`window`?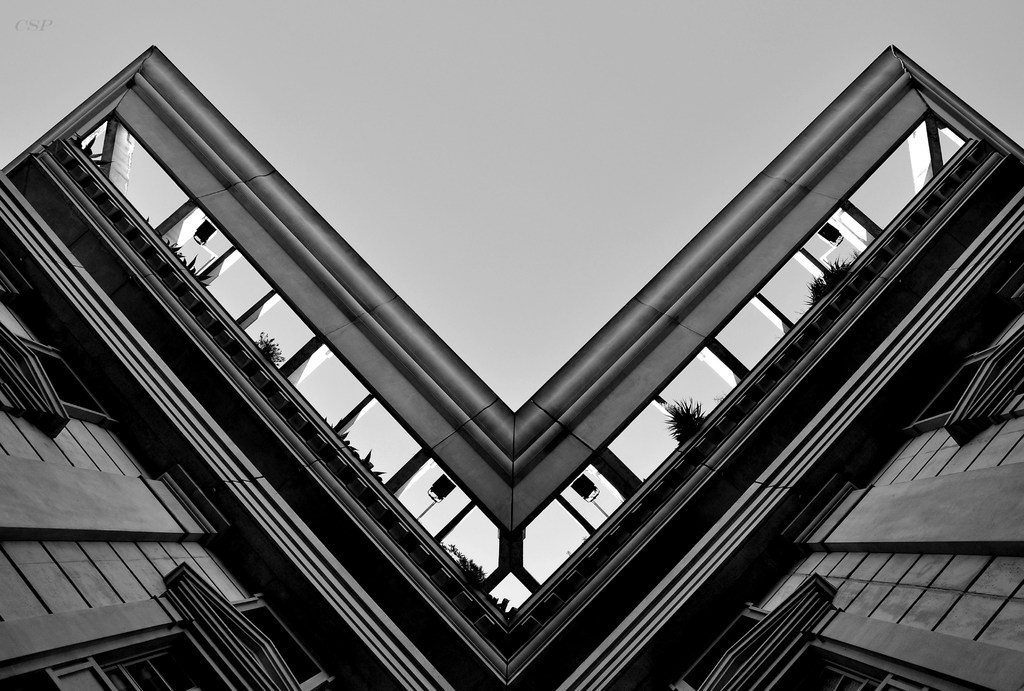
<box>381,453,473,537</box>
